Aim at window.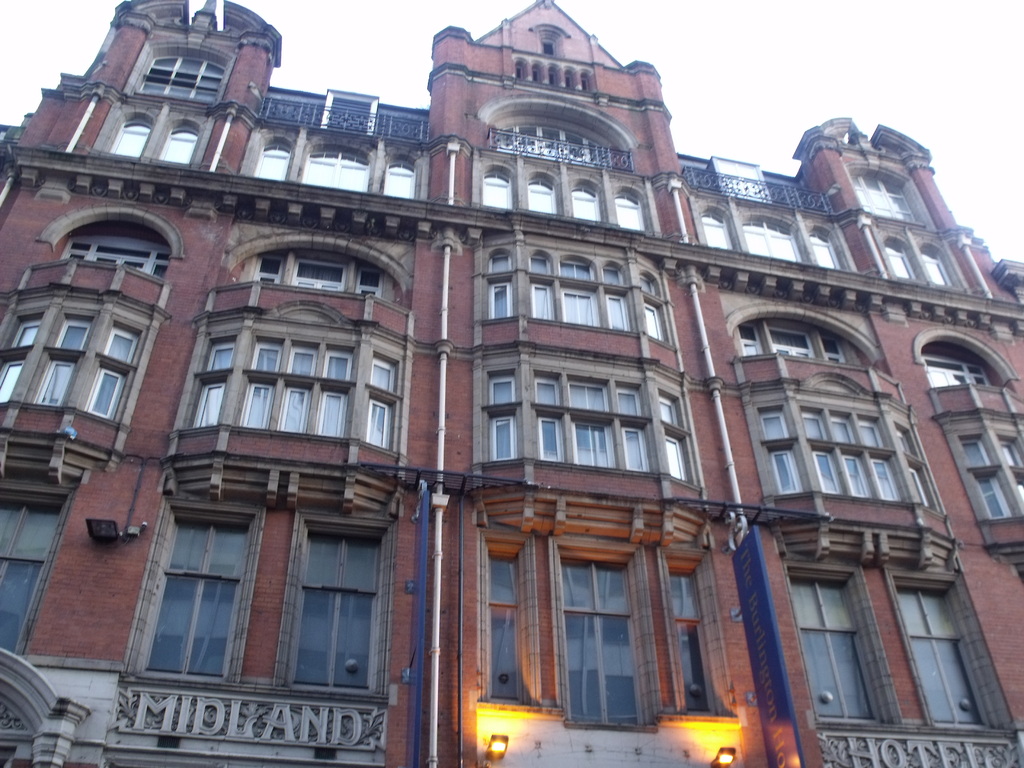
Aimed at (x1=792, y1=577, x2=873, y2=720).
